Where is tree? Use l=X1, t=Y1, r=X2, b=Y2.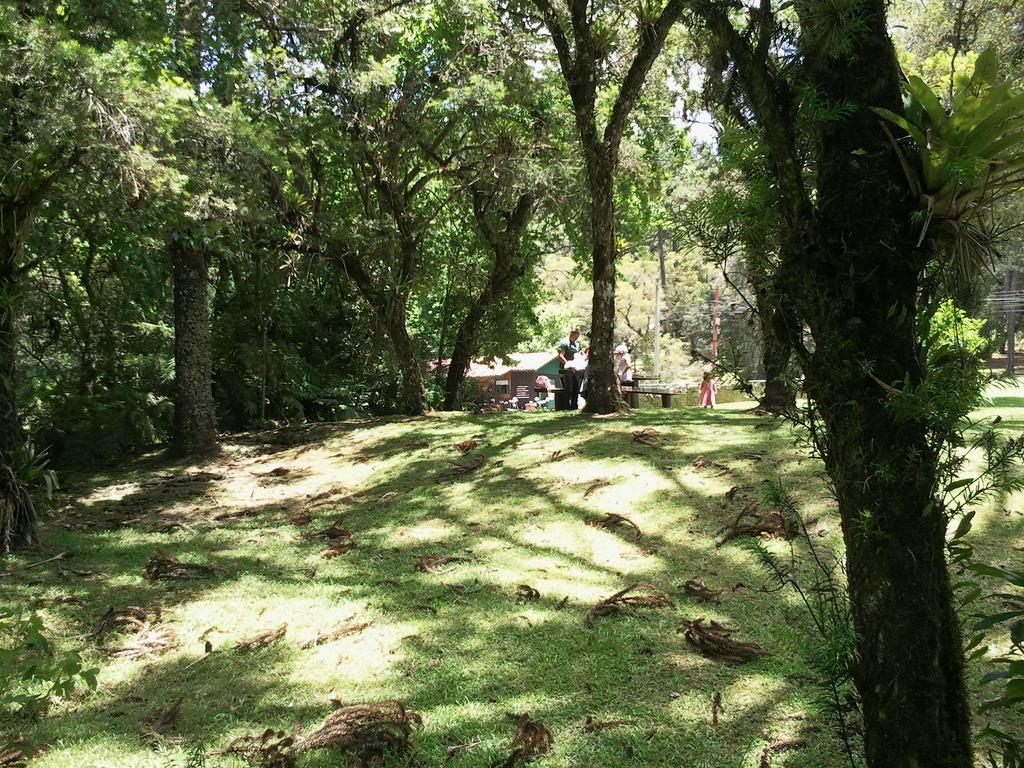
l=230, t=0, r=585, b=415.
